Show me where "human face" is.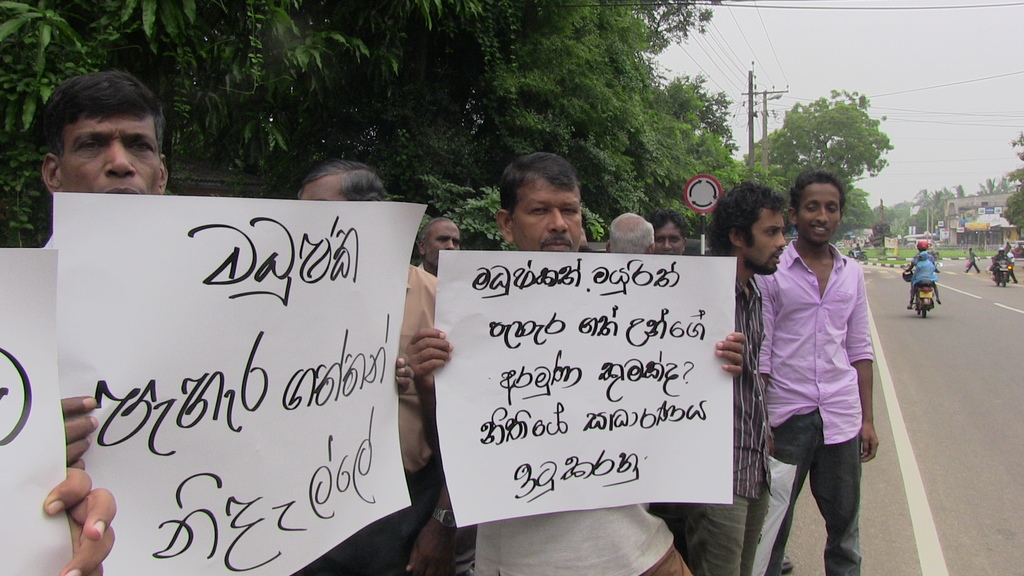
"human face" is at {"x1": 431, "y1": 222, "x2": 458, "y2": 267}.
